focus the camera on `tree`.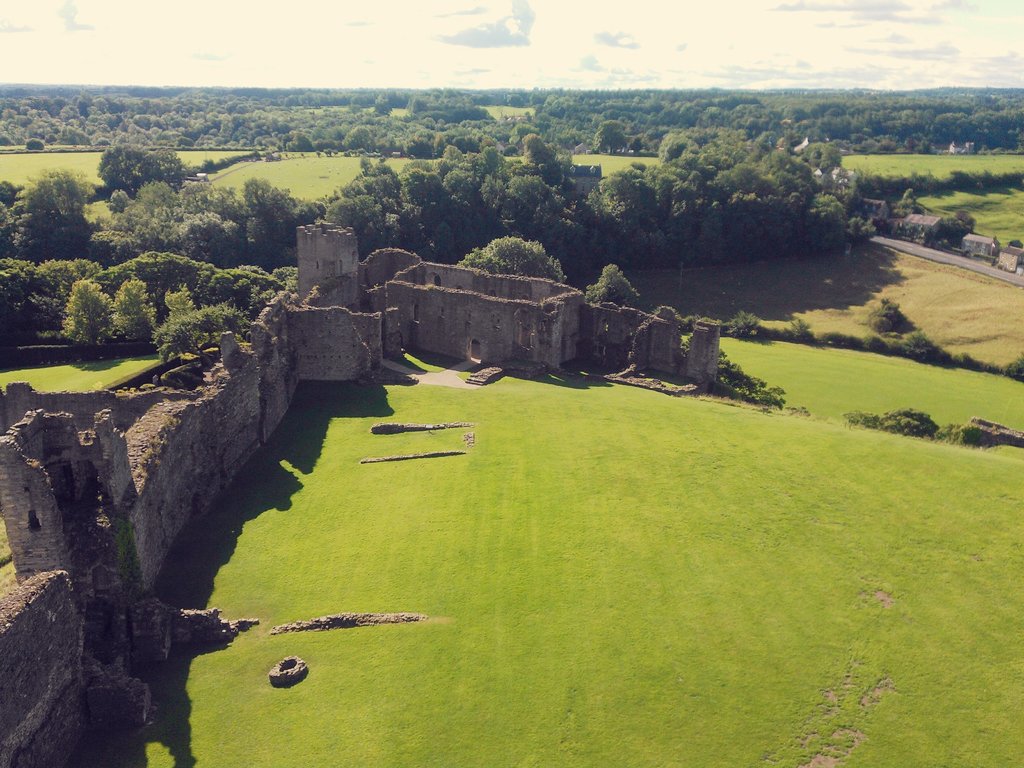
Focus region: bbox(478, 145, 506, 183).
